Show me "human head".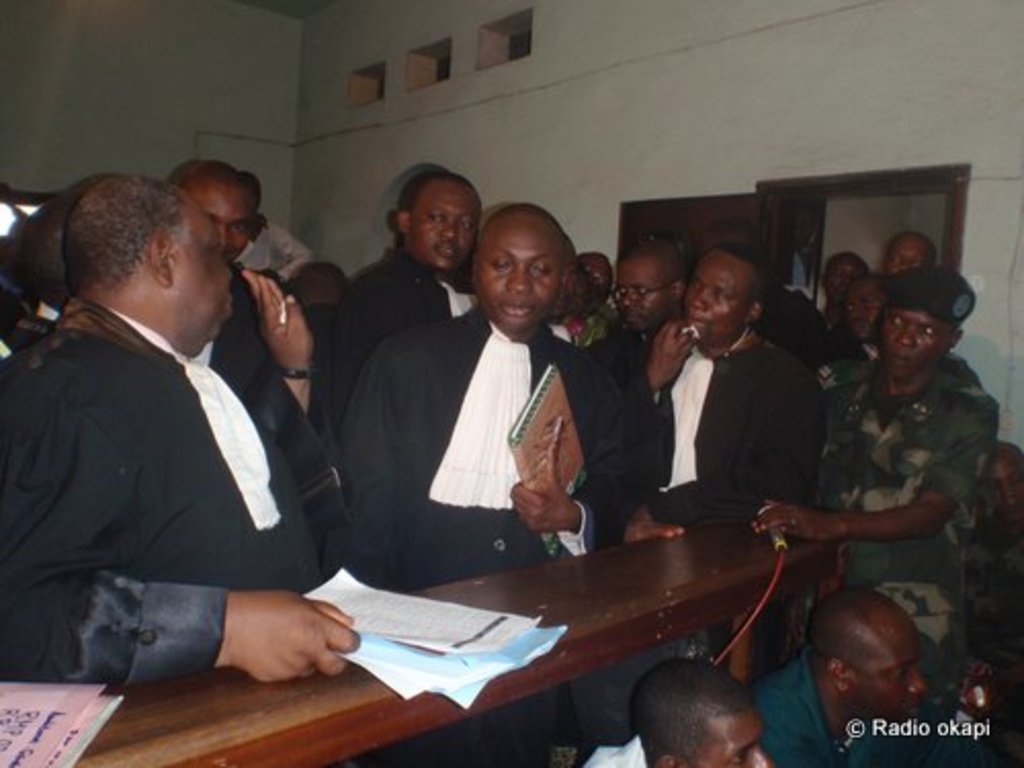
"human head" is here: bbox(61, 180, 231, 350).
